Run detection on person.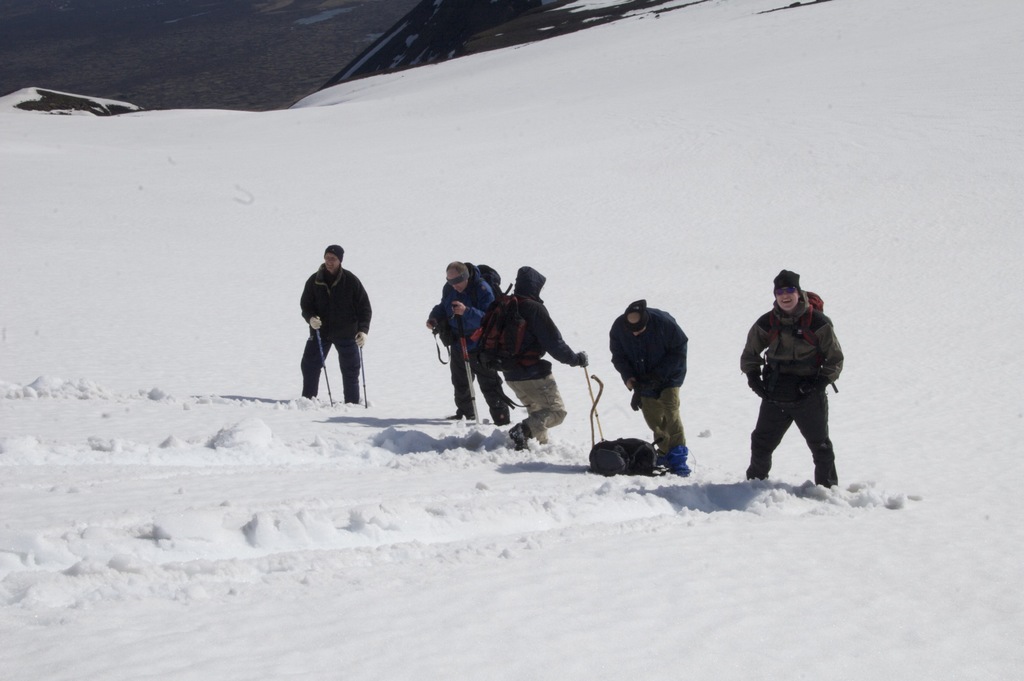
Result: (left=297, top=242, right=373, bottom=406).
